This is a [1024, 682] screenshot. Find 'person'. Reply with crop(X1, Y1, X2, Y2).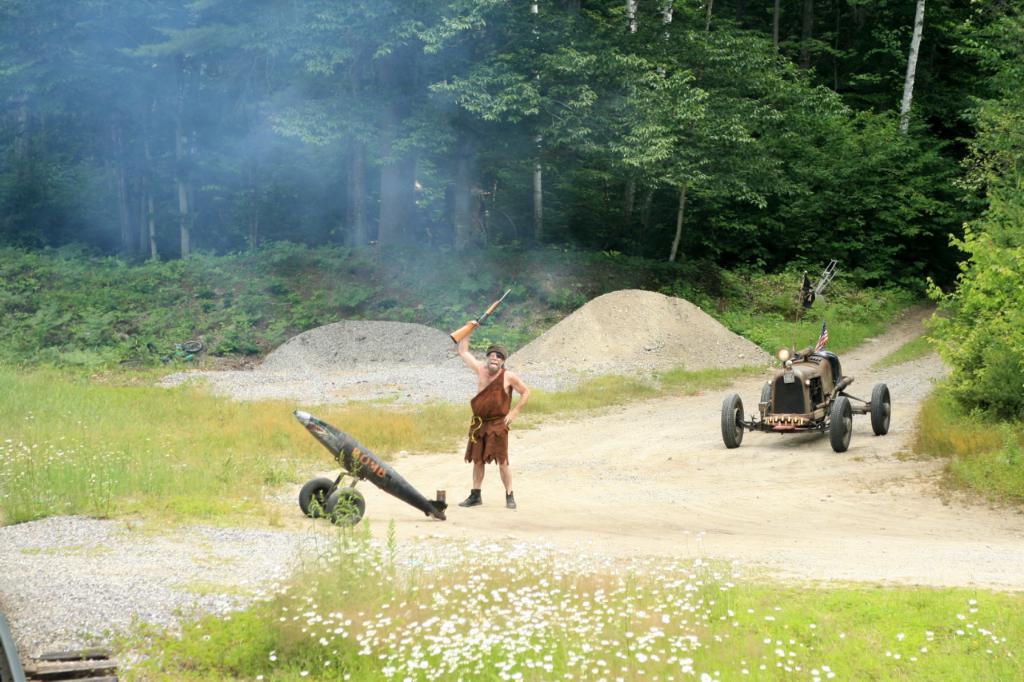
crop(461, 334, 526, 511).
